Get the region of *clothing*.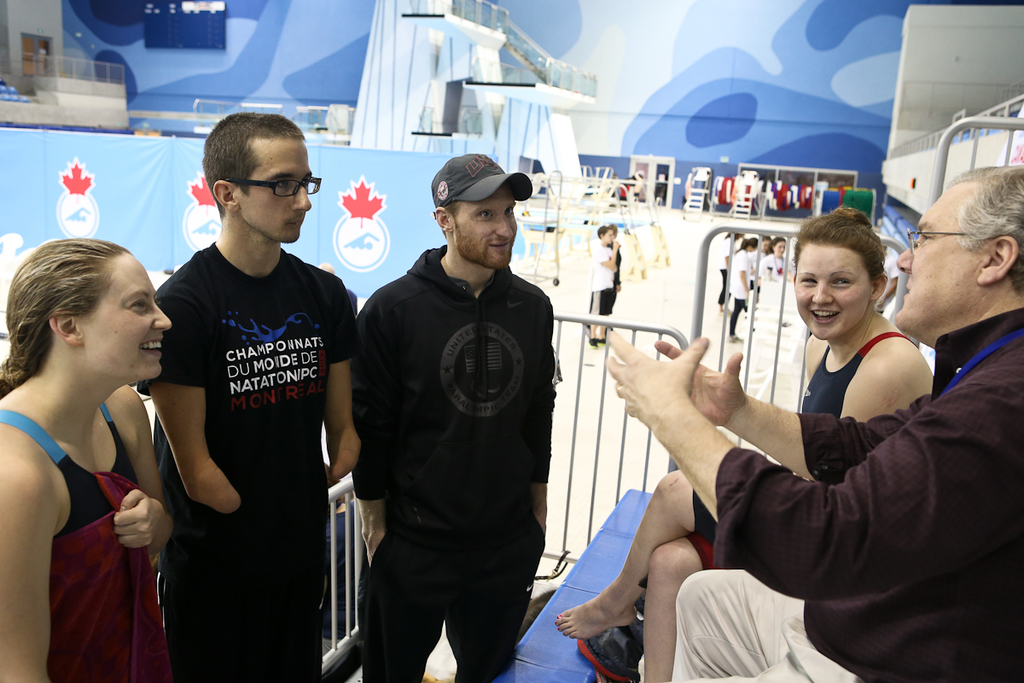
(605,236,613,313).
